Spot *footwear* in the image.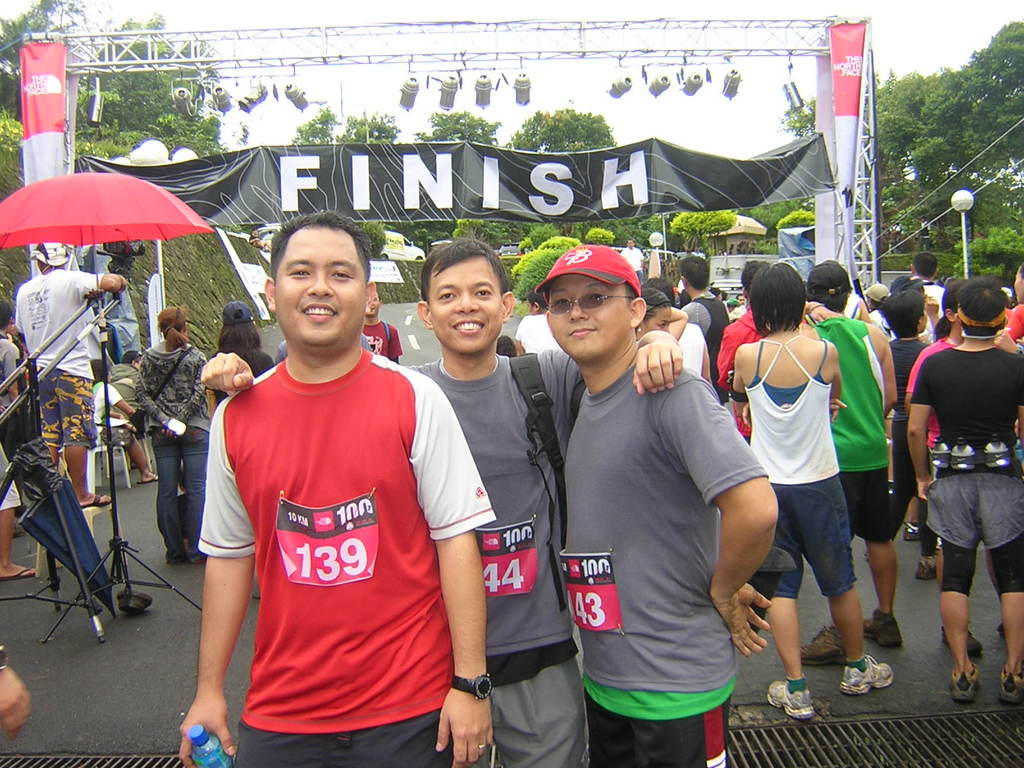
*footwear* found at 936:627:984:656.
